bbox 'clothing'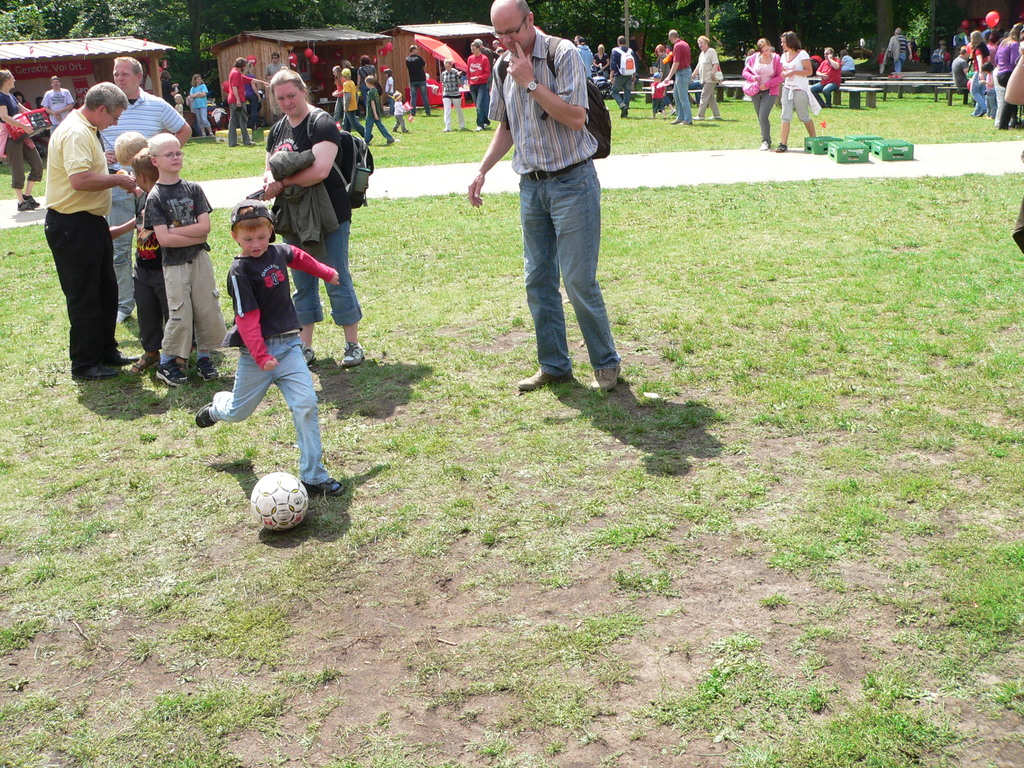
select_region(604, 45, 639, 73)
